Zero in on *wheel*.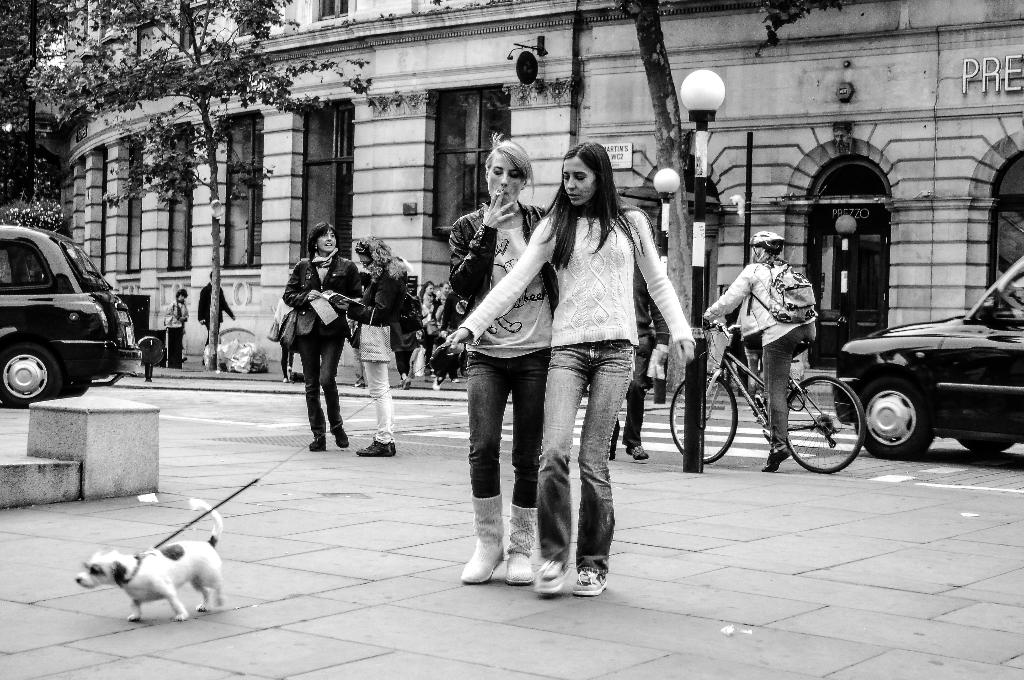
Zeroed in: [787, 376, 863, 472].
